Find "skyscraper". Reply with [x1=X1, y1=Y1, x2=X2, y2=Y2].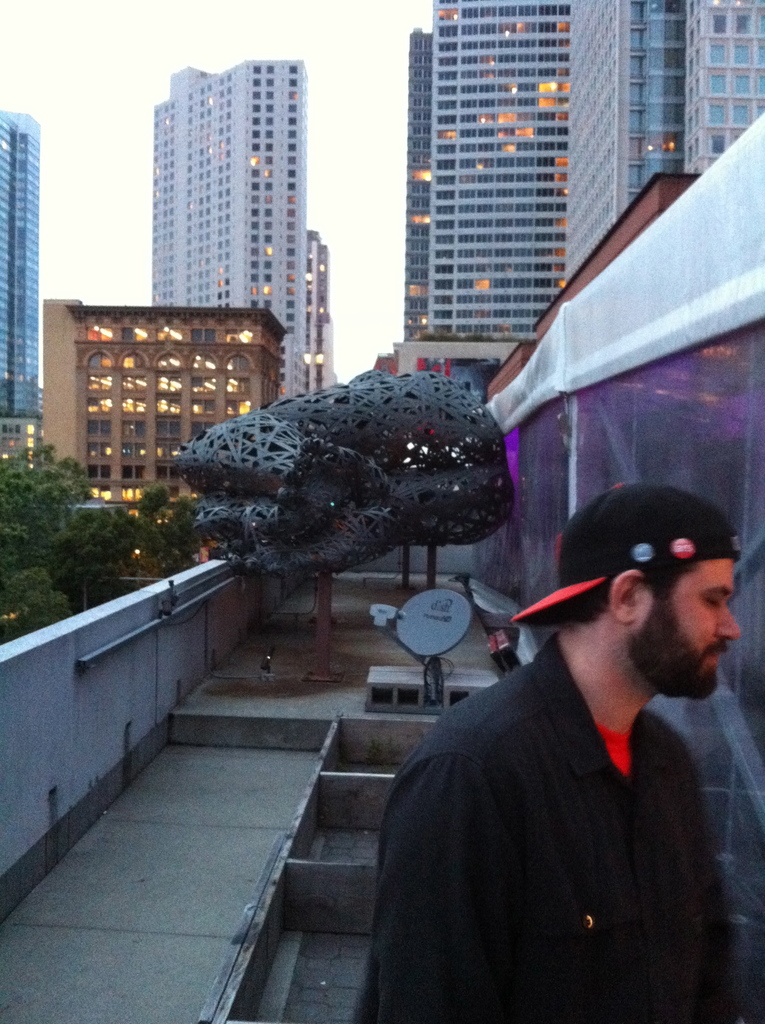
[x1=303, y1=232, x2=329, y2=392].
